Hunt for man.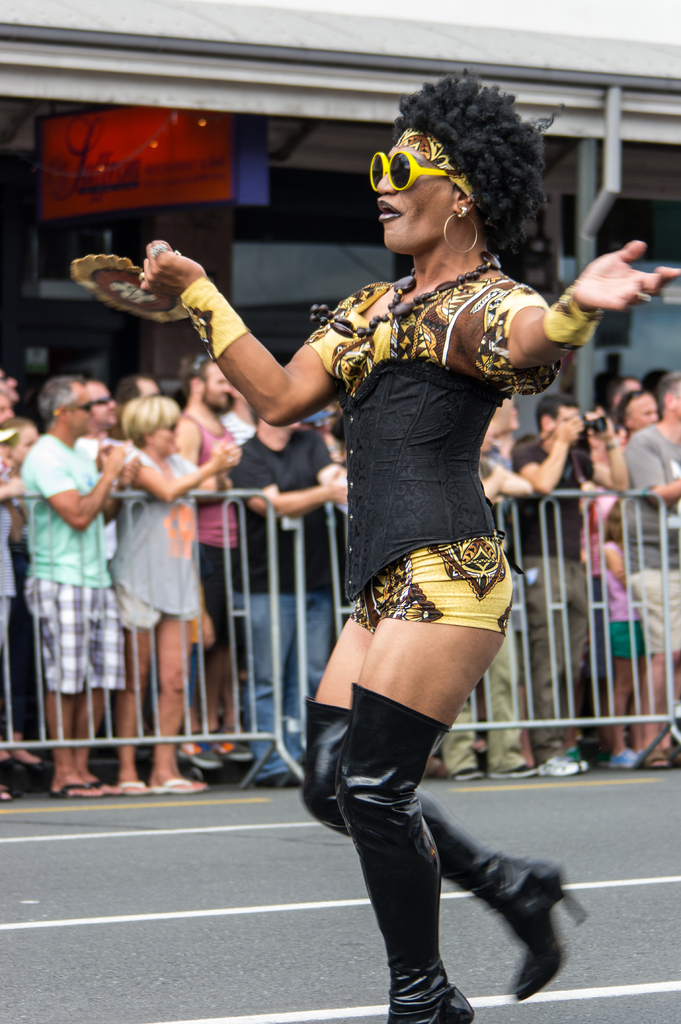
Hunted down at <region>17, 353, 132, 788</region>.
